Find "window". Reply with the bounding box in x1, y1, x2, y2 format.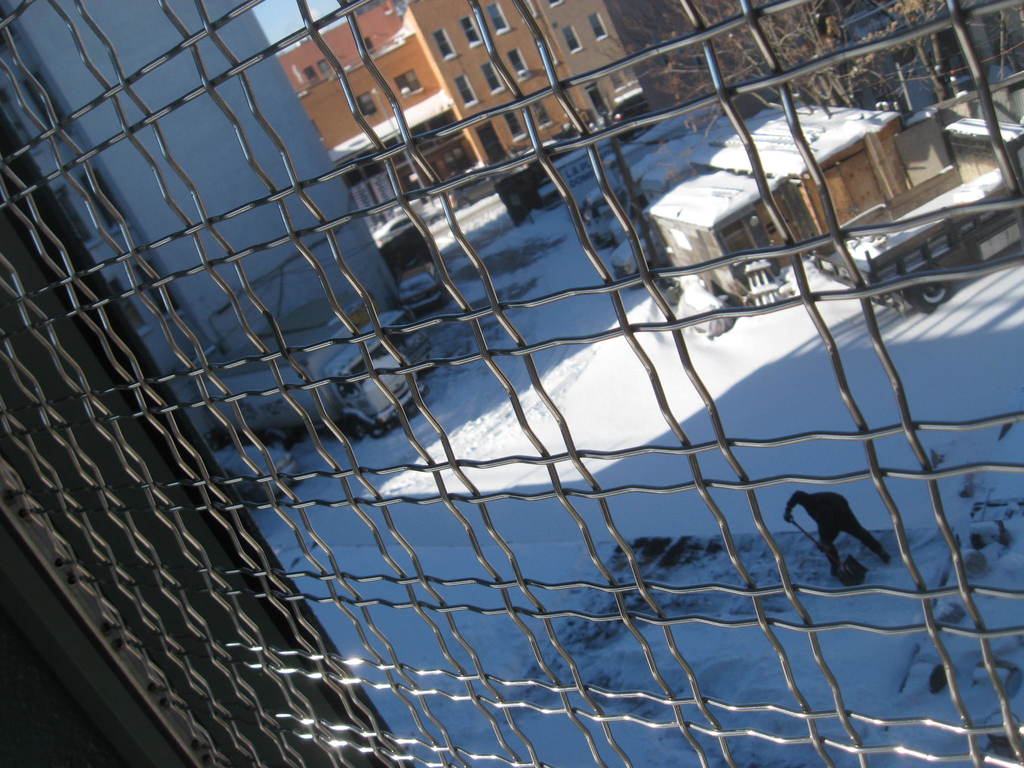
304, 66, 318, 83.
